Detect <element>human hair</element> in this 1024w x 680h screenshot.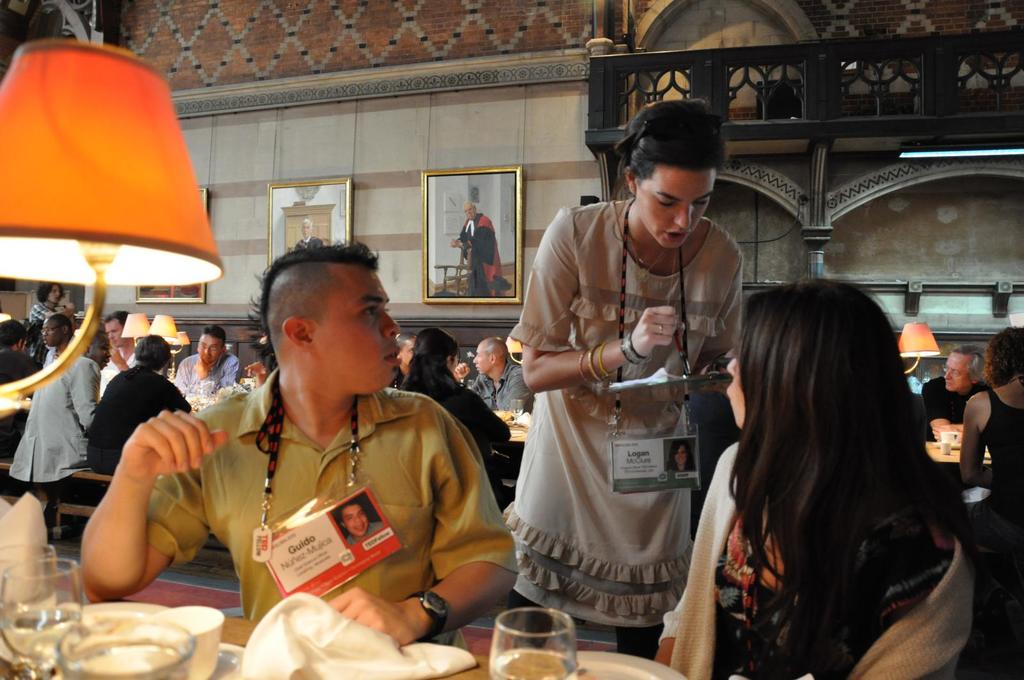
Detection: <bbox>134, 335, 171, 372</bbox>.
